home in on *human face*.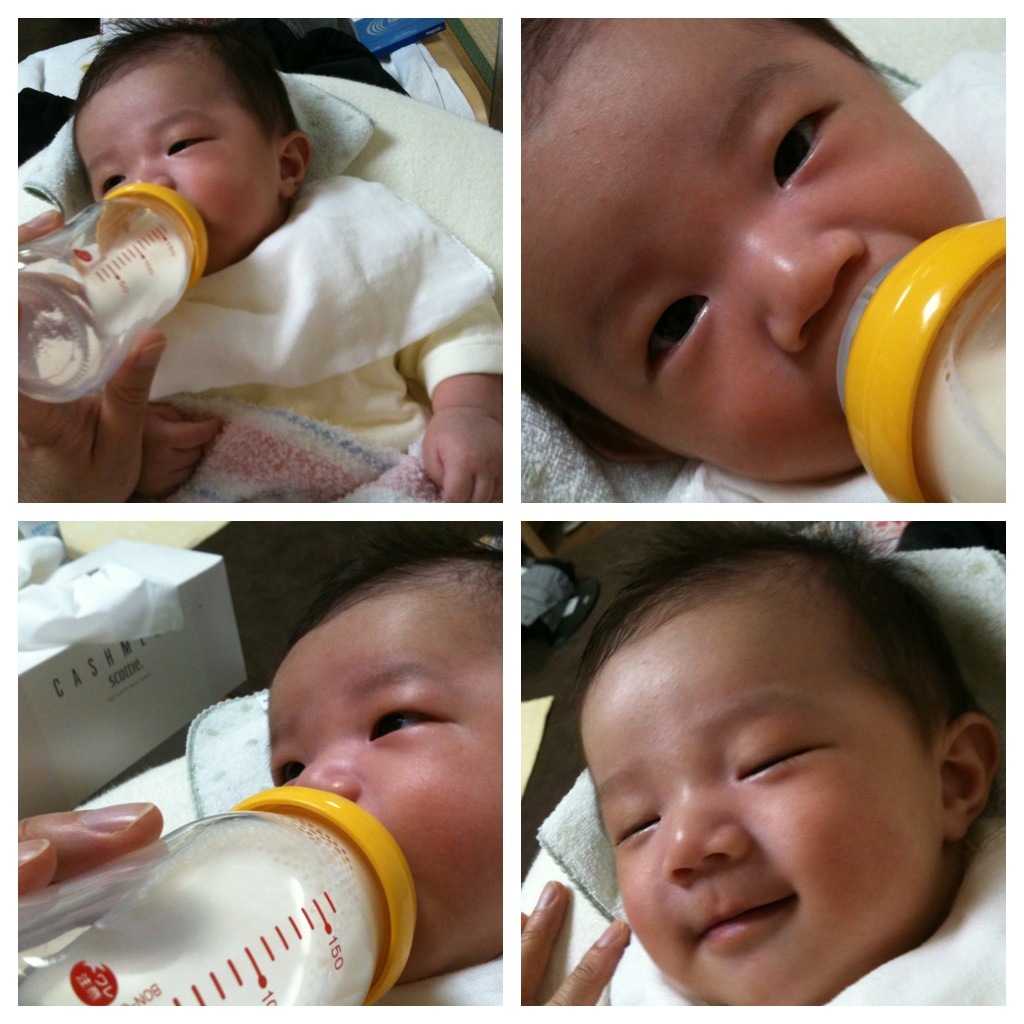
Homed in at 518,24,975,478.
